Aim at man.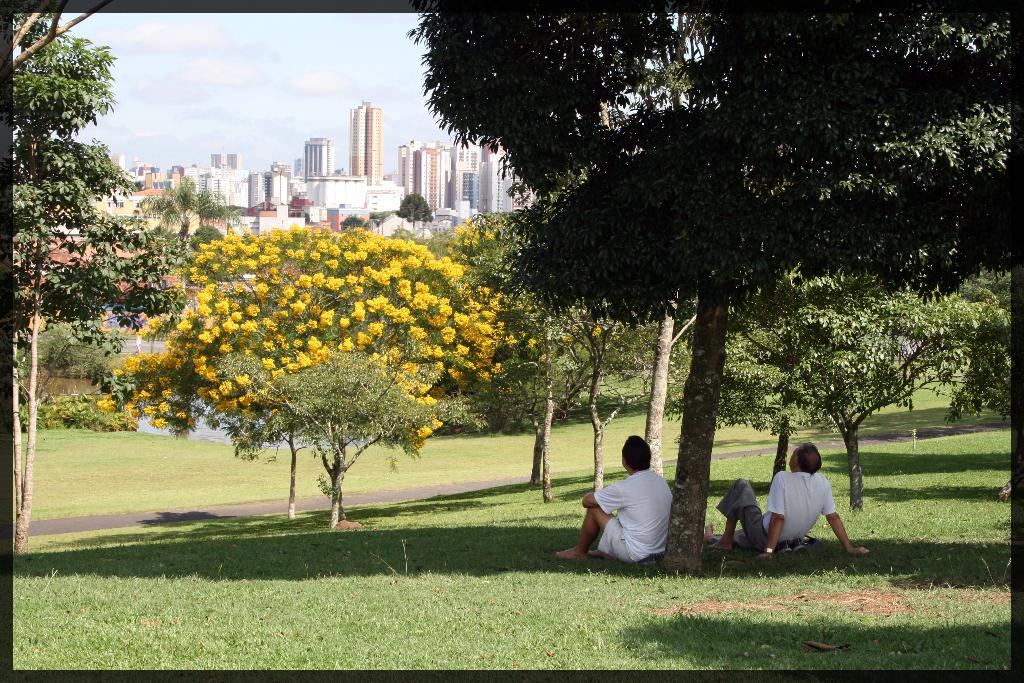
Aimed at x1=590, y1=449, x2=691, y2=579.
